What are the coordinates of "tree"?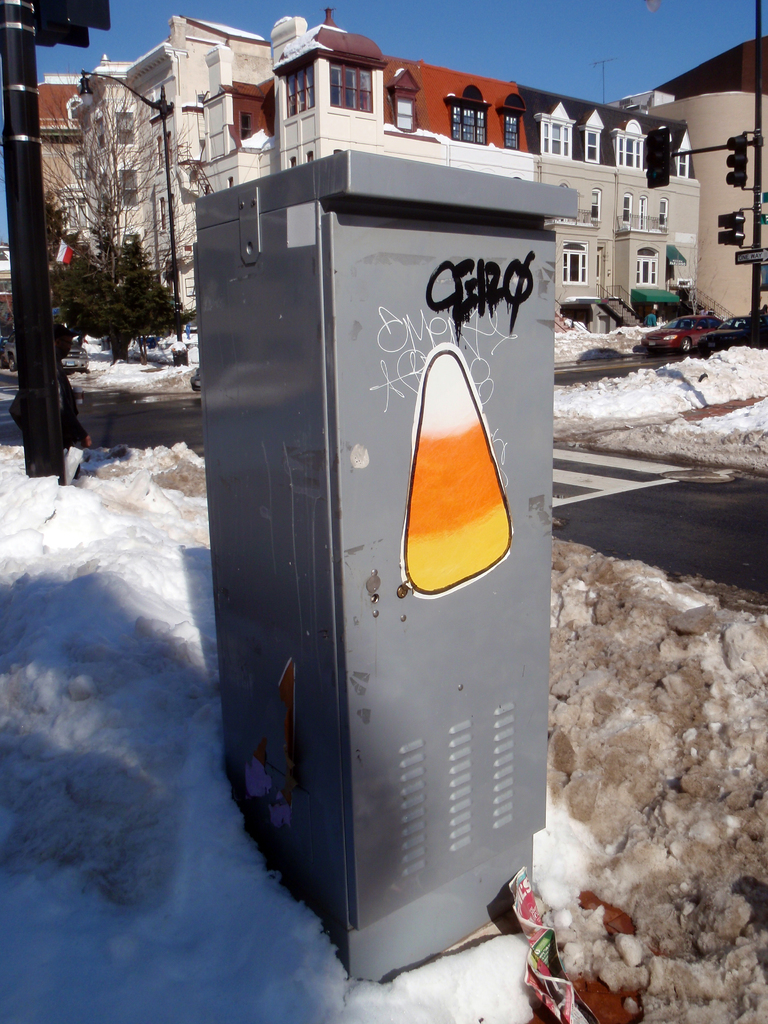
<box>65,239,186,359</box>.
